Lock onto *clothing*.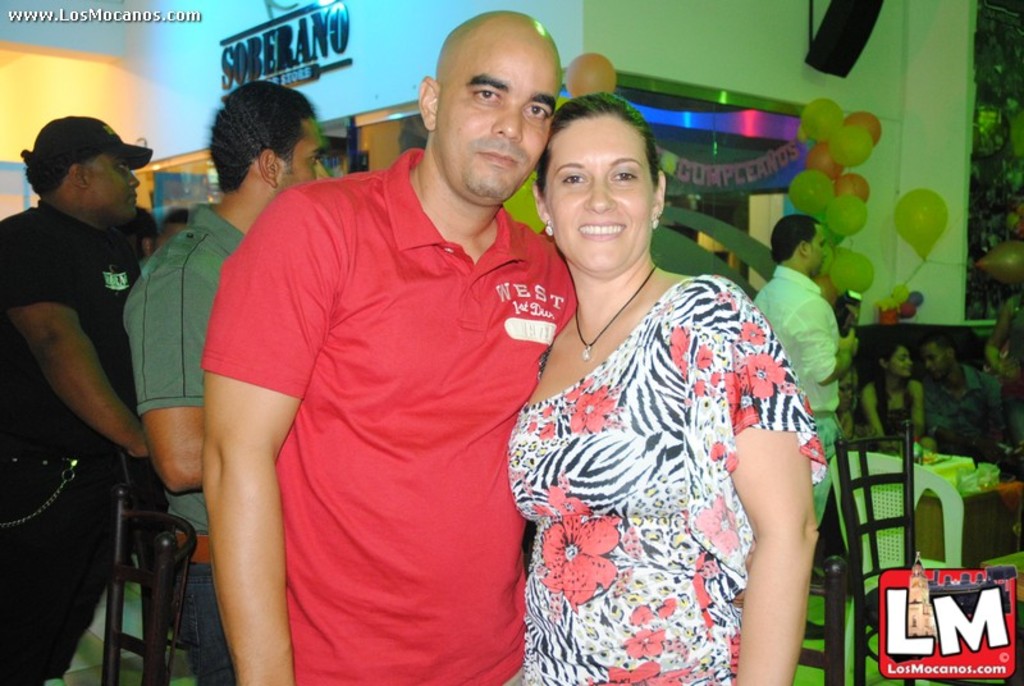
Locked: {"left": 931, "top": 372, "right": 987, "bottom": 436}.
